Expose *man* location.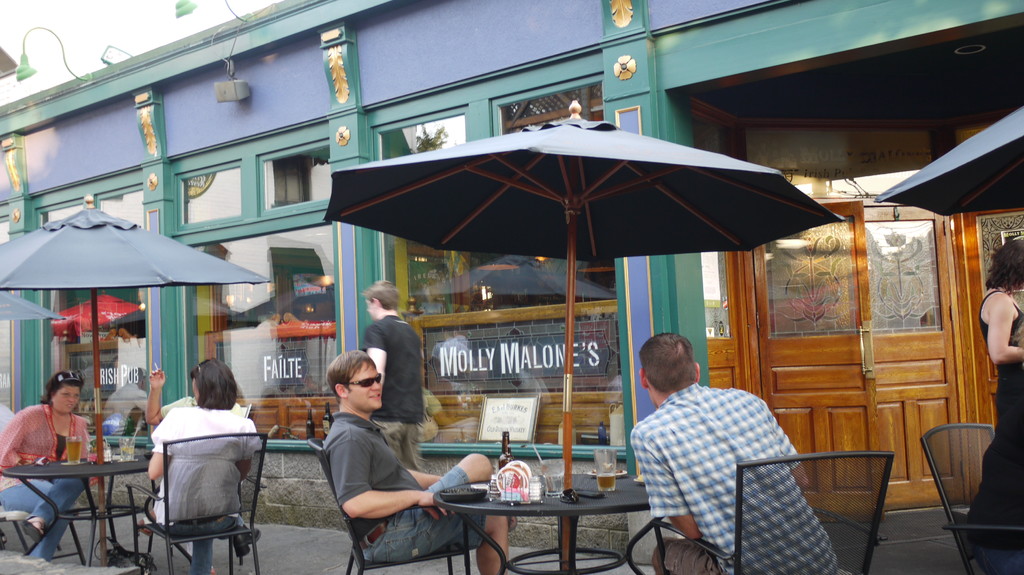
Exposed at 621/327/854/574.
